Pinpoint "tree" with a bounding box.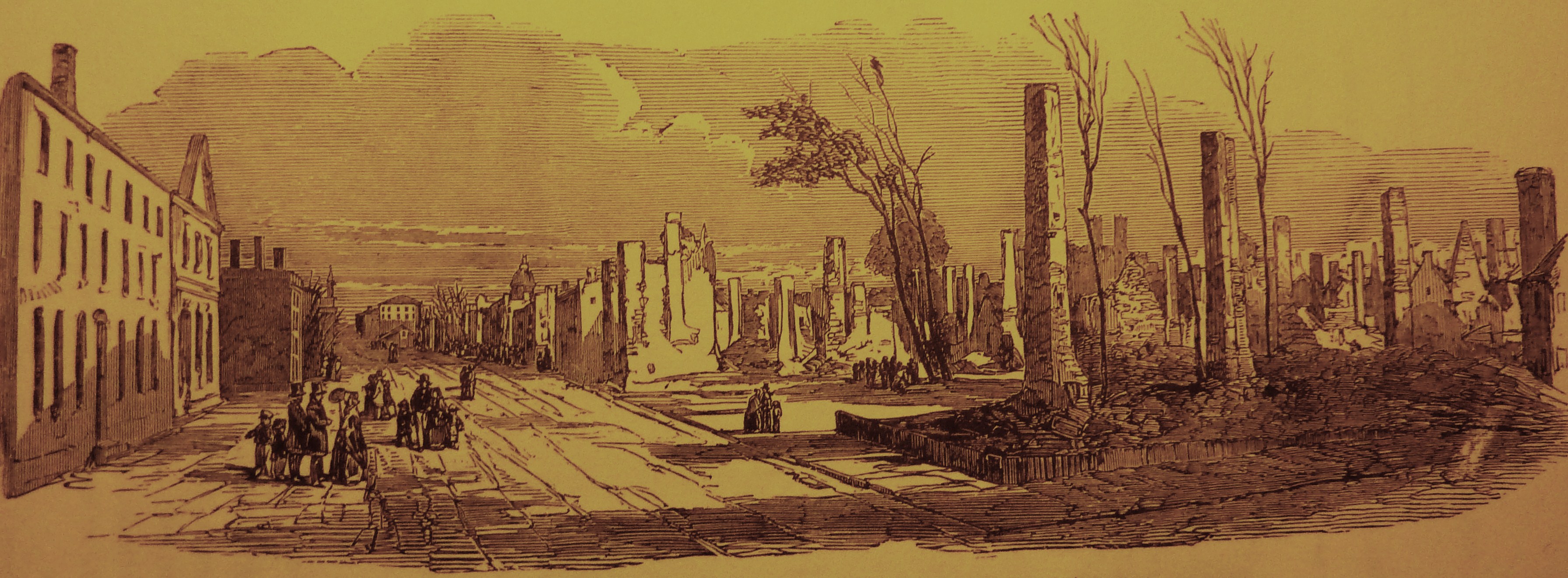
rect(344, 21, 429, 163).
